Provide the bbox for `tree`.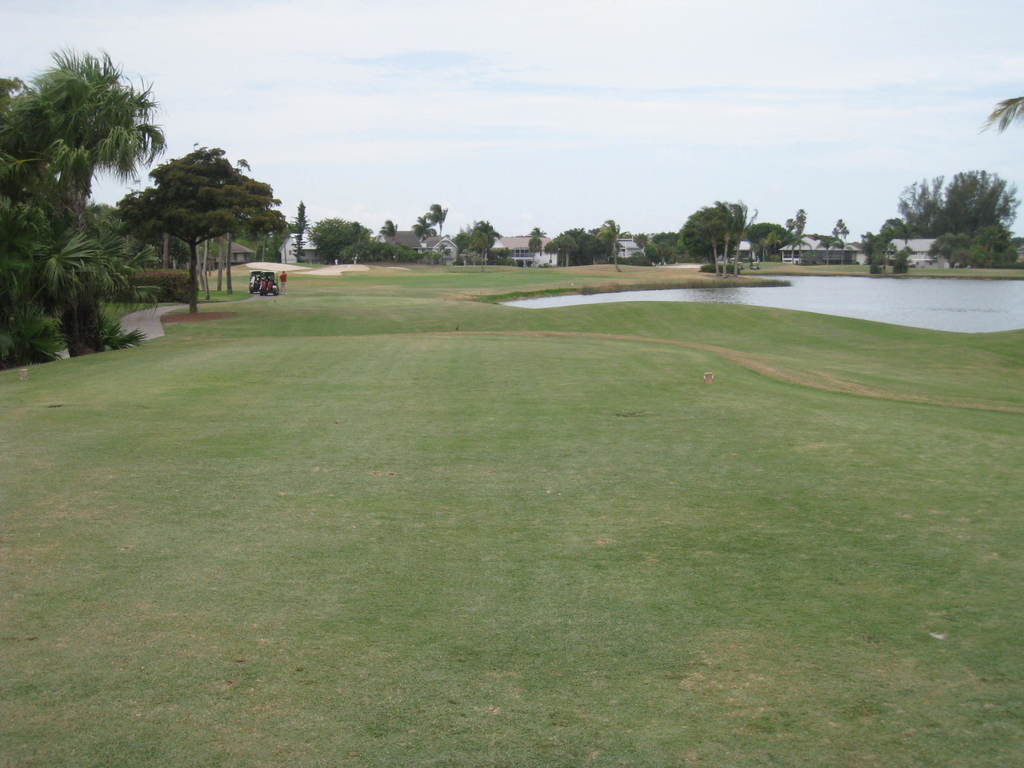
l=467, t=216, r=500, b=271.
